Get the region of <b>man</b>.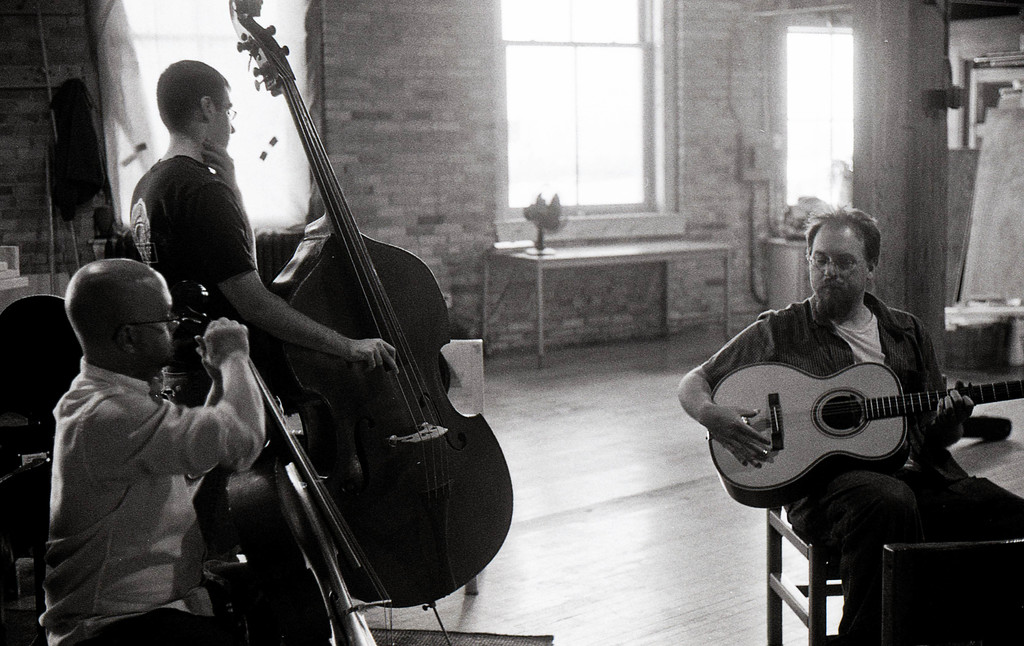
x1=123, y1=58, x2=397, y2=408.
